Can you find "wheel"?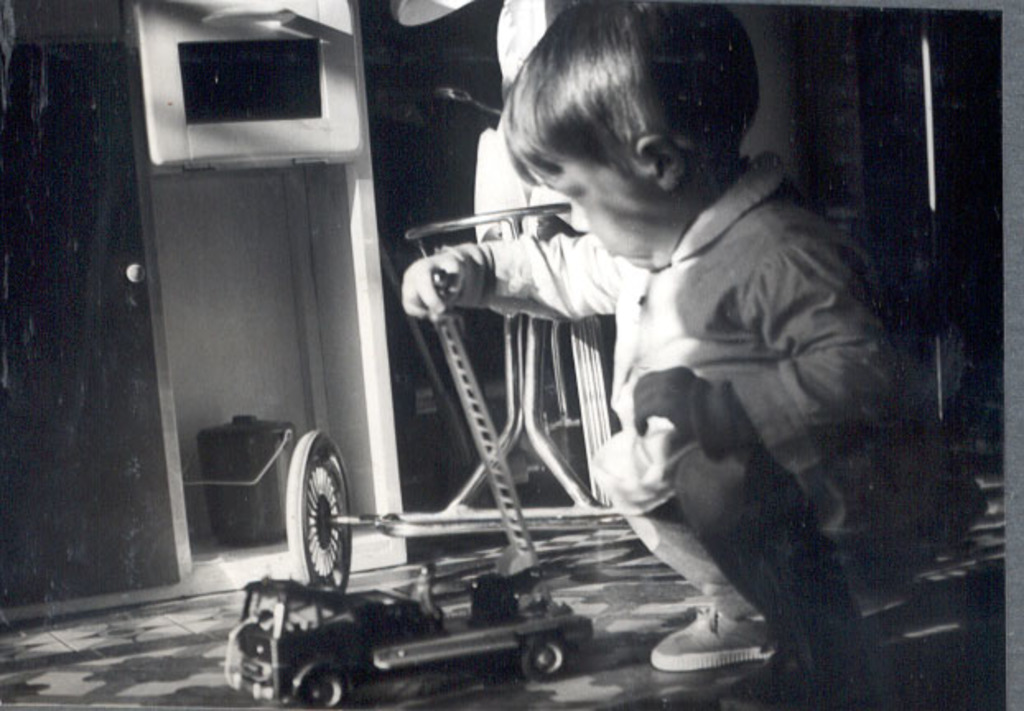
Yes, bounding box: bbox(282, 428, 347, 591).
